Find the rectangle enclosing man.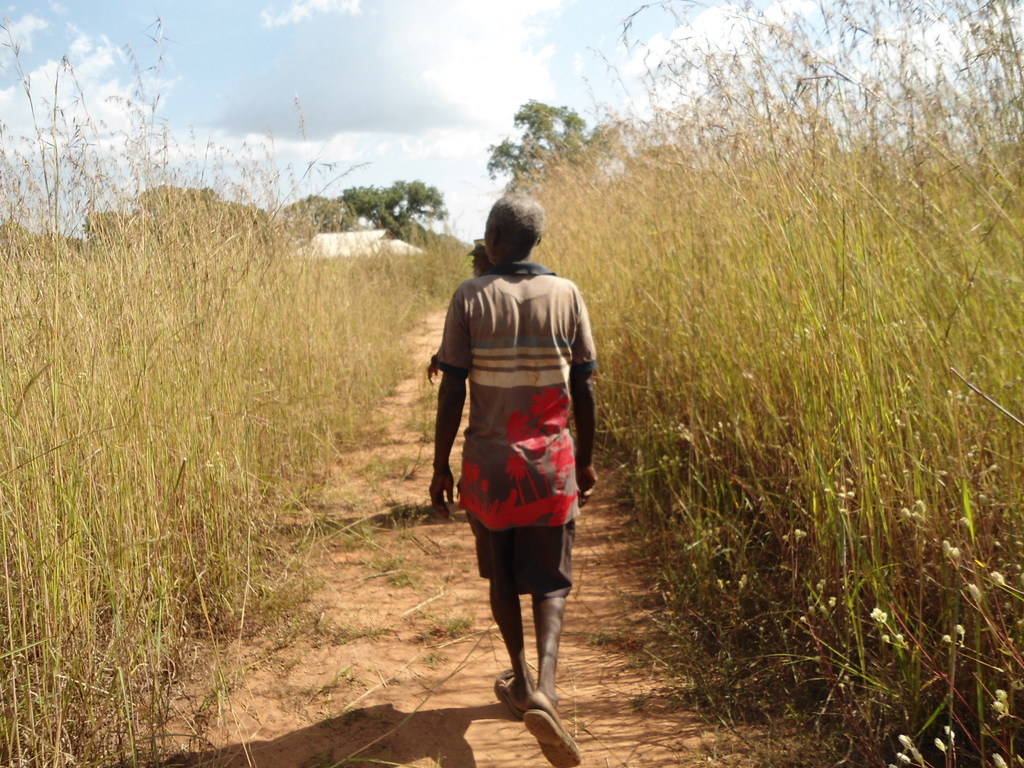
rect(412, 196, 611, 749).
